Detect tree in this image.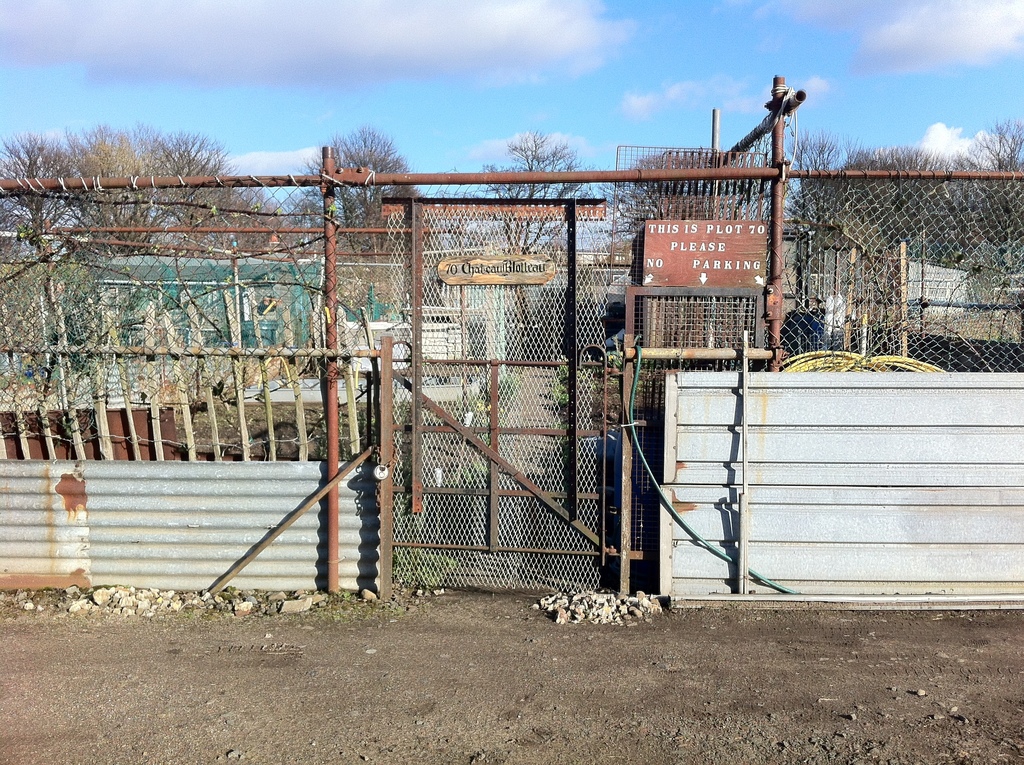
Detection: [x1=290, y1=125, x2=429, y2=273].
